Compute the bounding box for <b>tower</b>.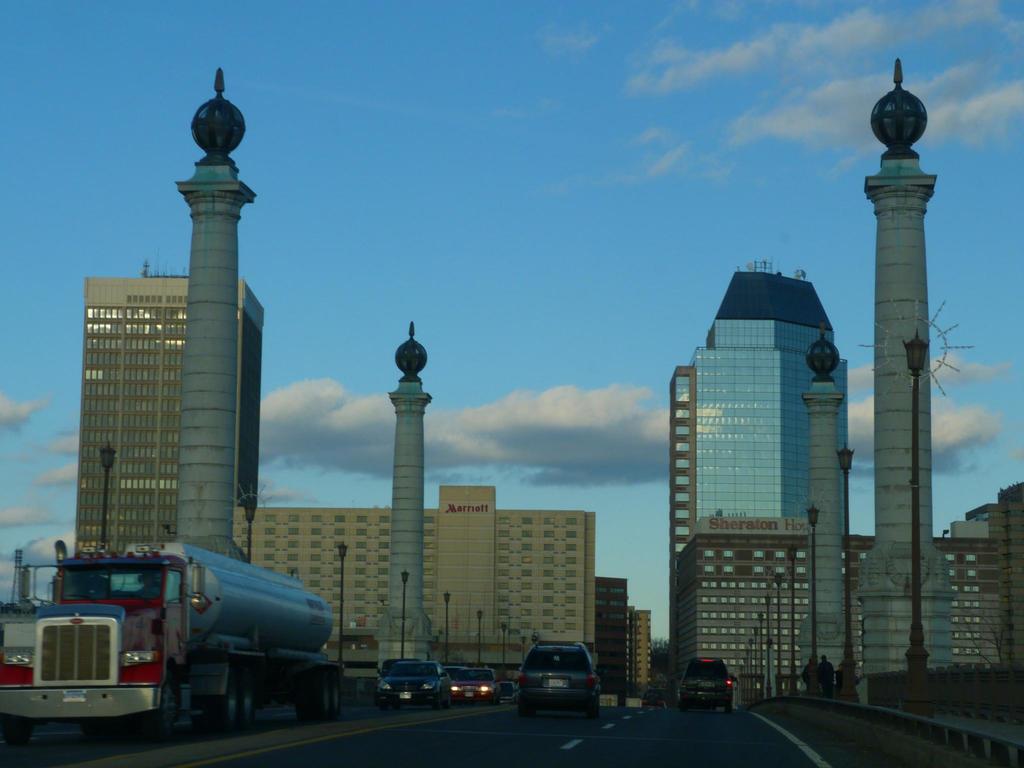
left=75, top=260, right=265, bottom=557.
